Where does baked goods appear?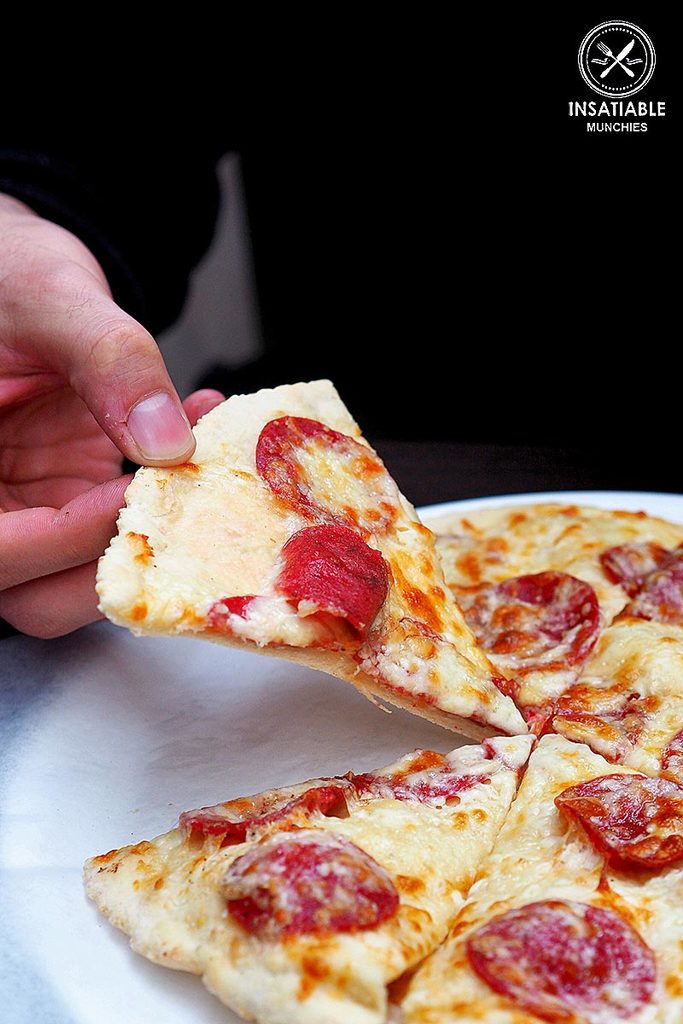
Appears at {"left": 78, "top": 496, "right": 682, "bottom": 1023}.
